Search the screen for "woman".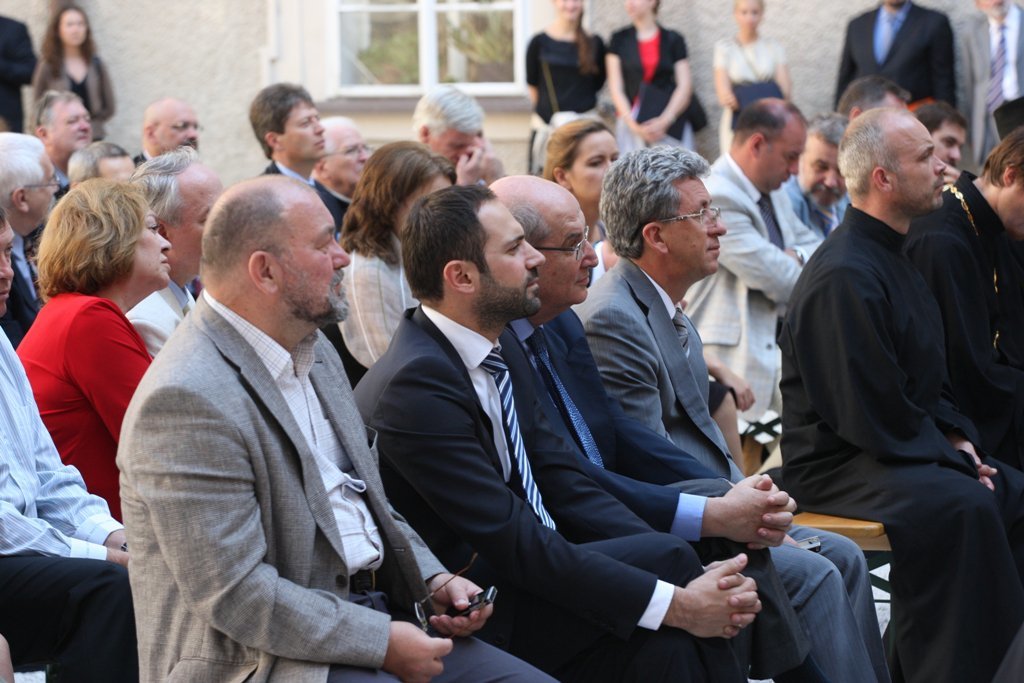
Found at 30,4,118,144.
